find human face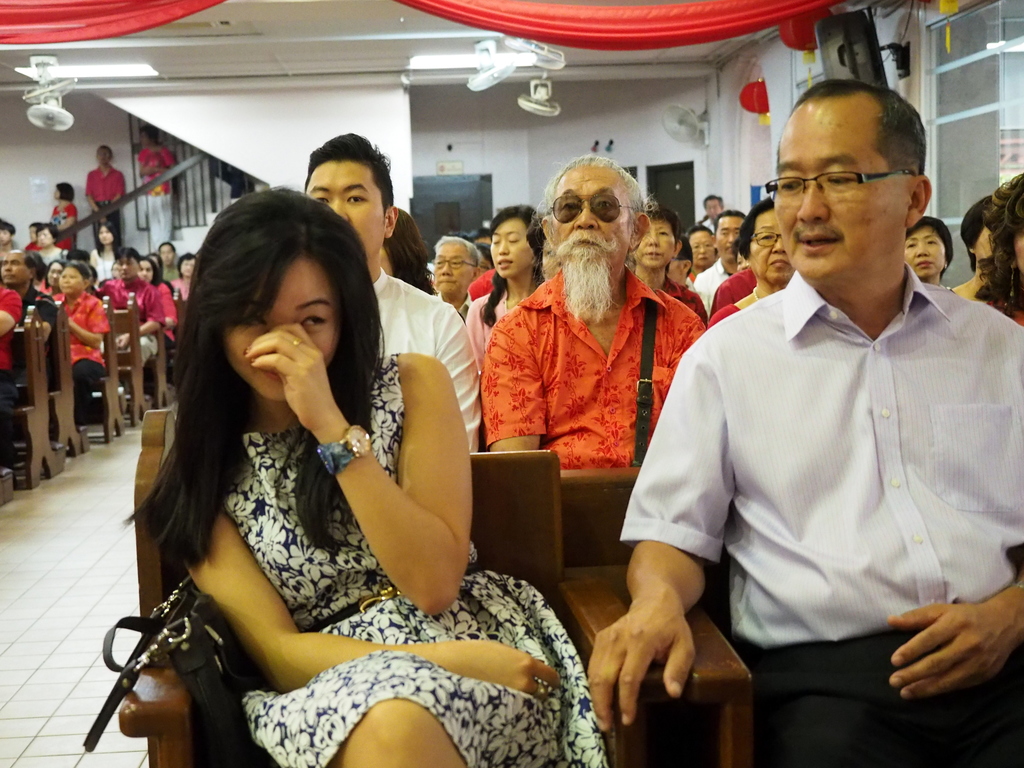
(x1=306, y1=161, x2=385, y2=259)
